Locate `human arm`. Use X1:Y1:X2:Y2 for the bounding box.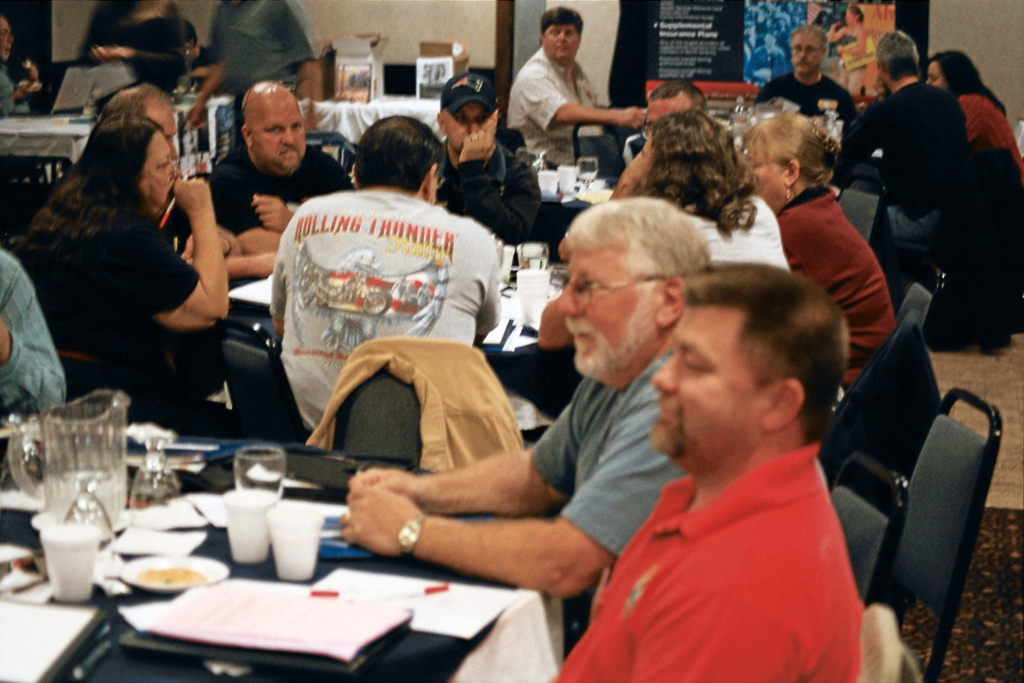
0:252:68:413.
